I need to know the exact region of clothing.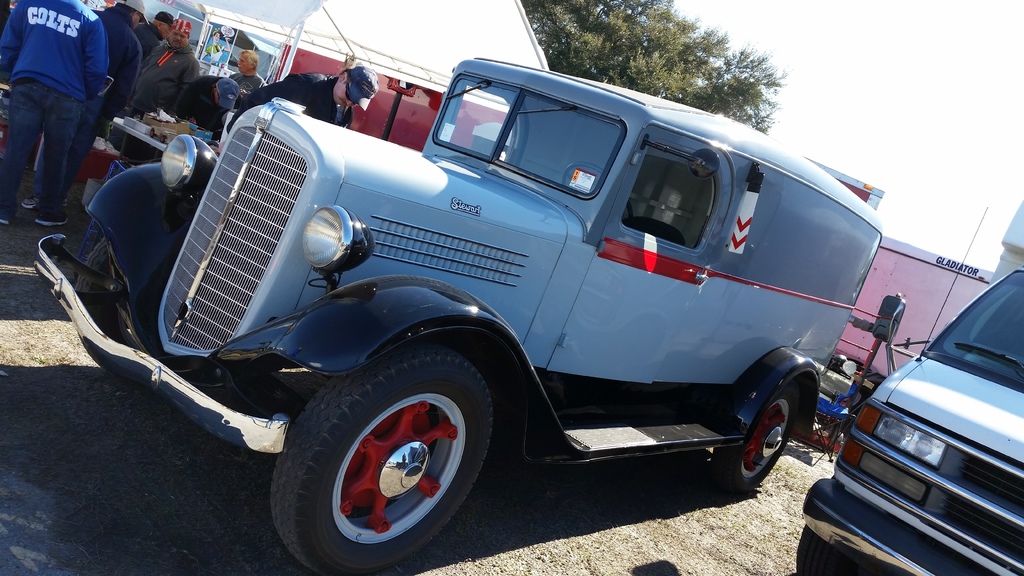
Region: 131,22,163,55.
